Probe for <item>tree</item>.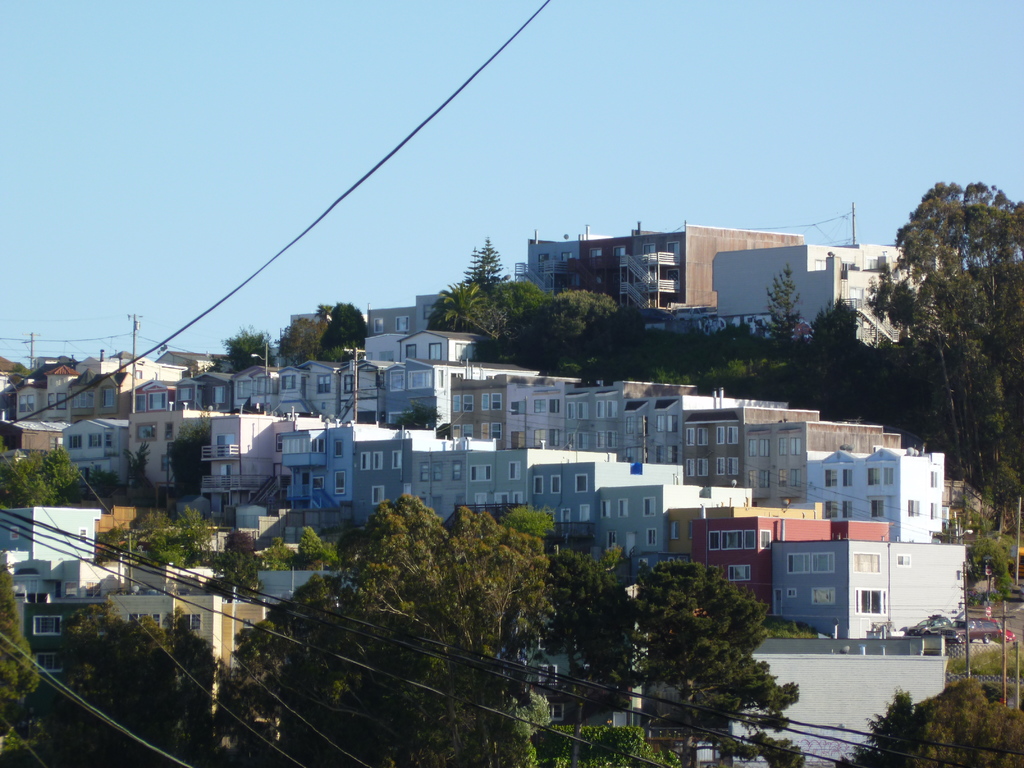
Probe result: [left=308, top=557, right=340, bottom=570].
